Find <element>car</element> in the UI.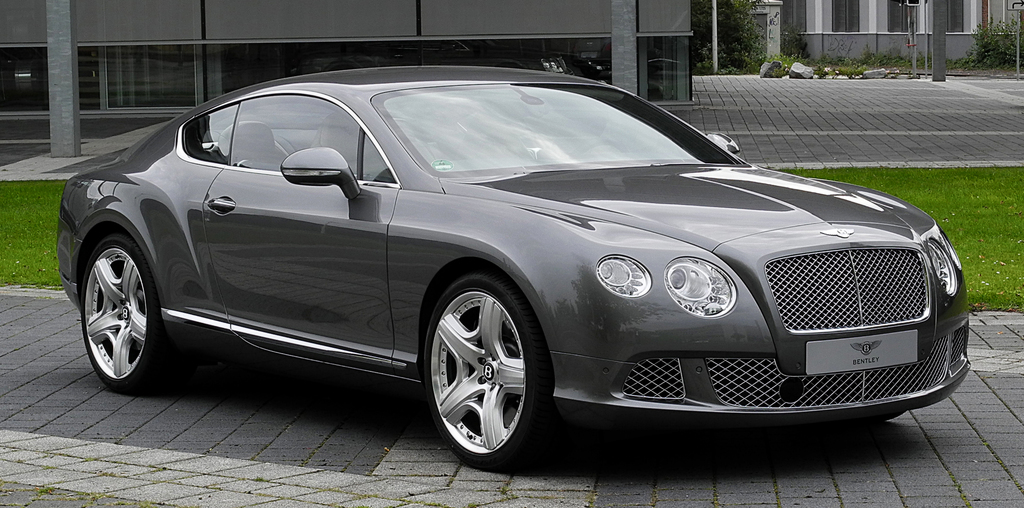
UI element at box(61, 65, 974, 469).
